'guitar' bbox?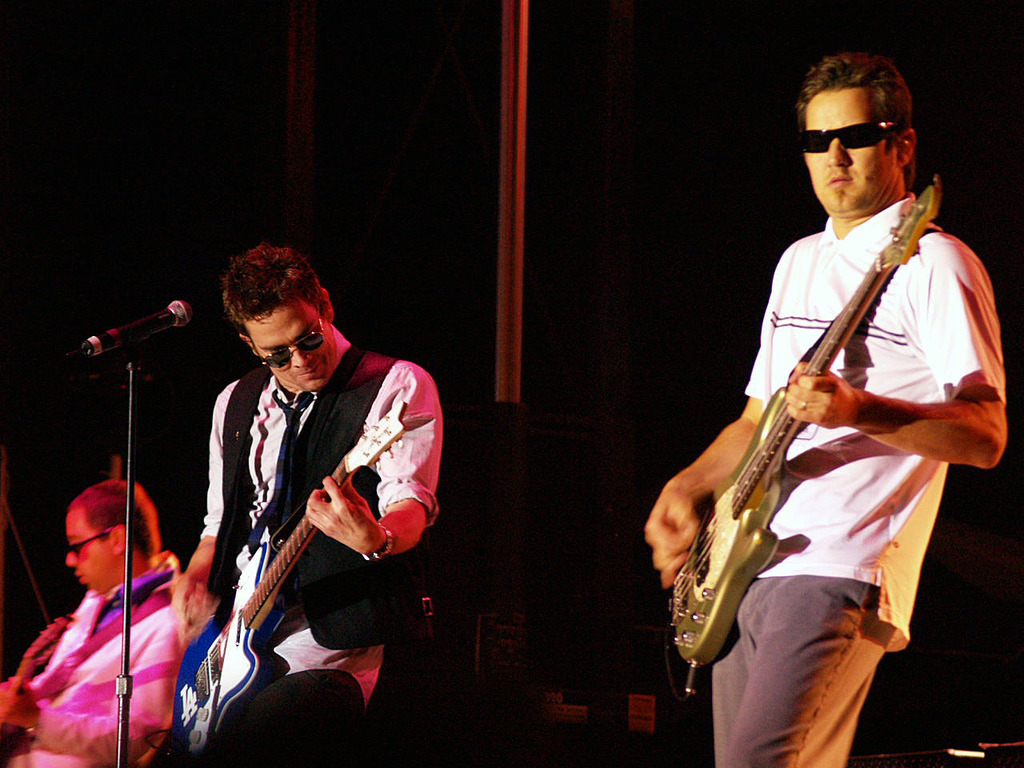
box=[667, 178, 949, 704]
